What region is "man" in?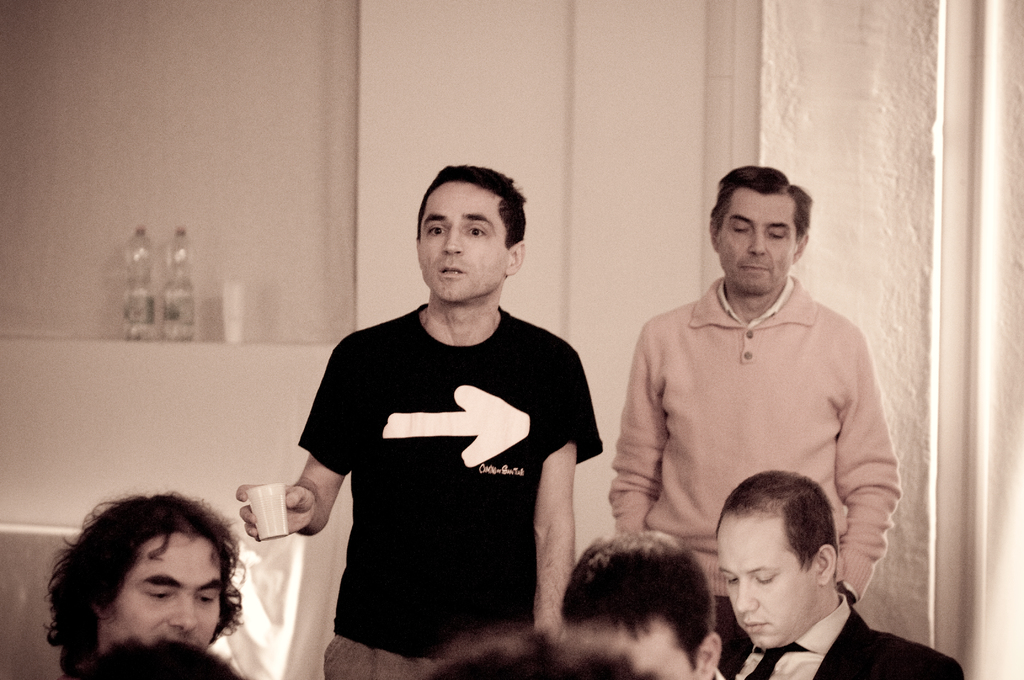
region(556, 526, 723, 679).
